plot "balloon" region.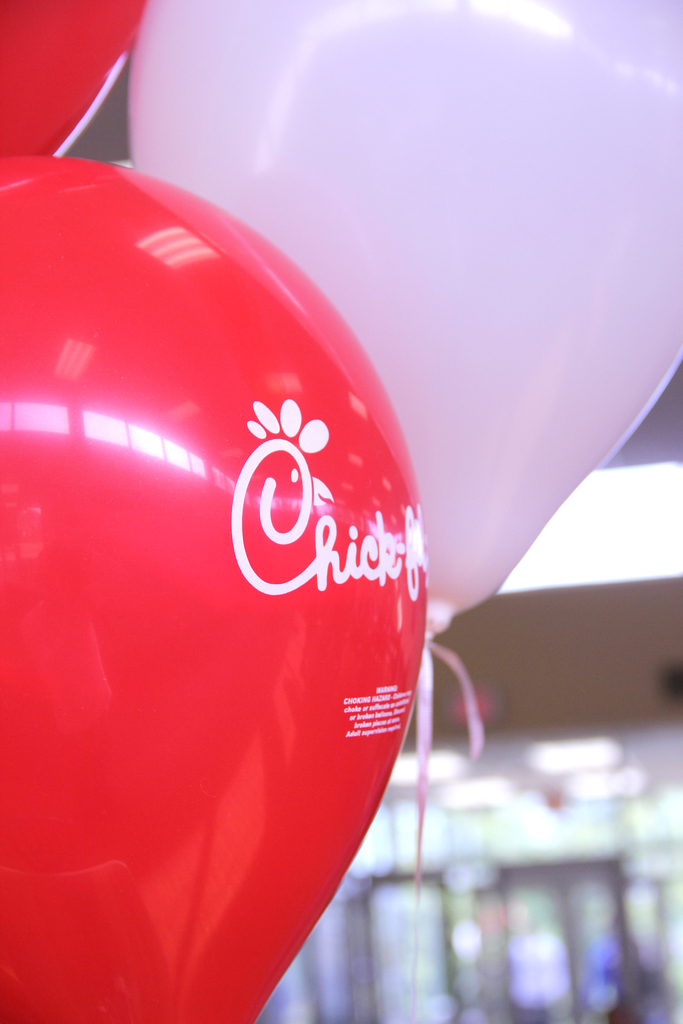
Plotted at box(0, 0, 144, 155).
